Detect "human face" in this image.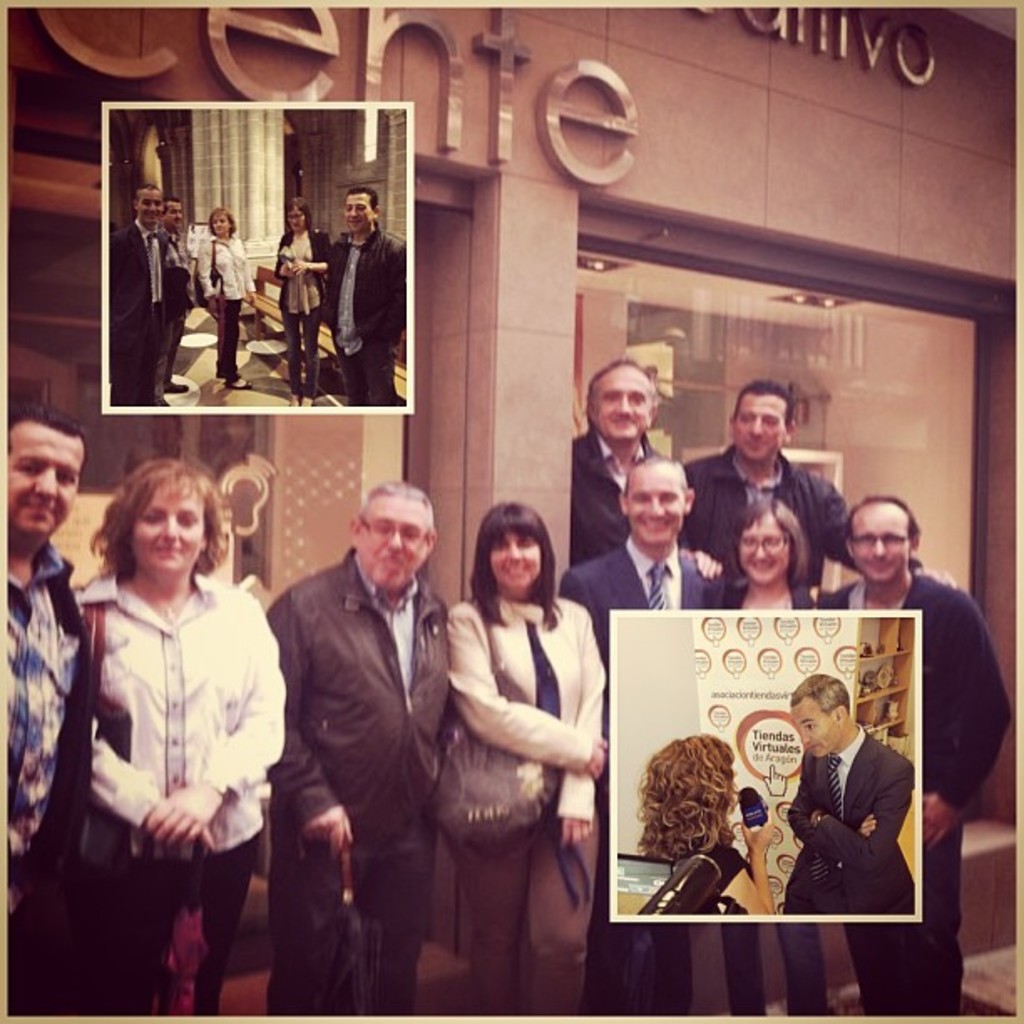
Detection: {"left": 137, "top": 186, "right": 159, "bottom": 214}.
